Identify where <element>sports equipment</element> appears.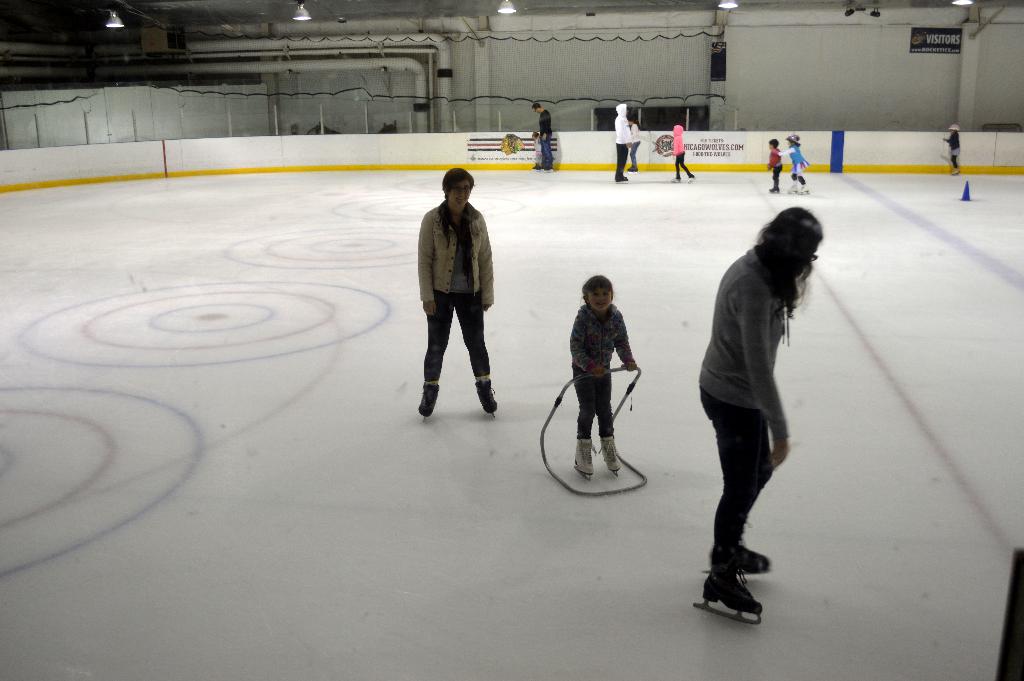
Appears at 950, 168, 961, 175.
